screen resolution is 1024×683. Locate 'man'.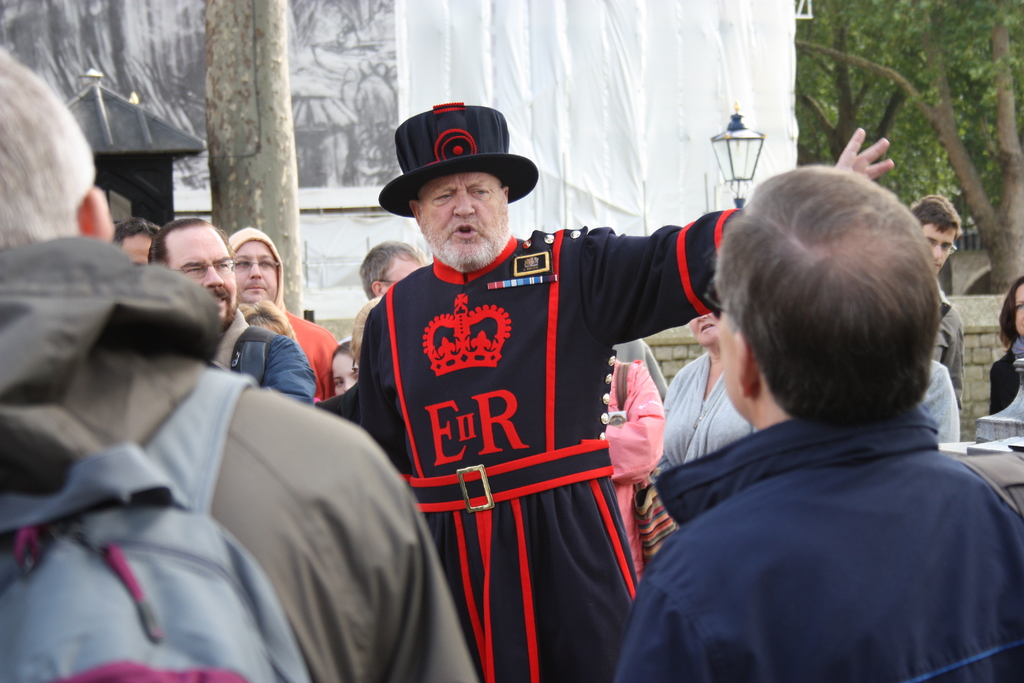
147, 216, 319, 403.
